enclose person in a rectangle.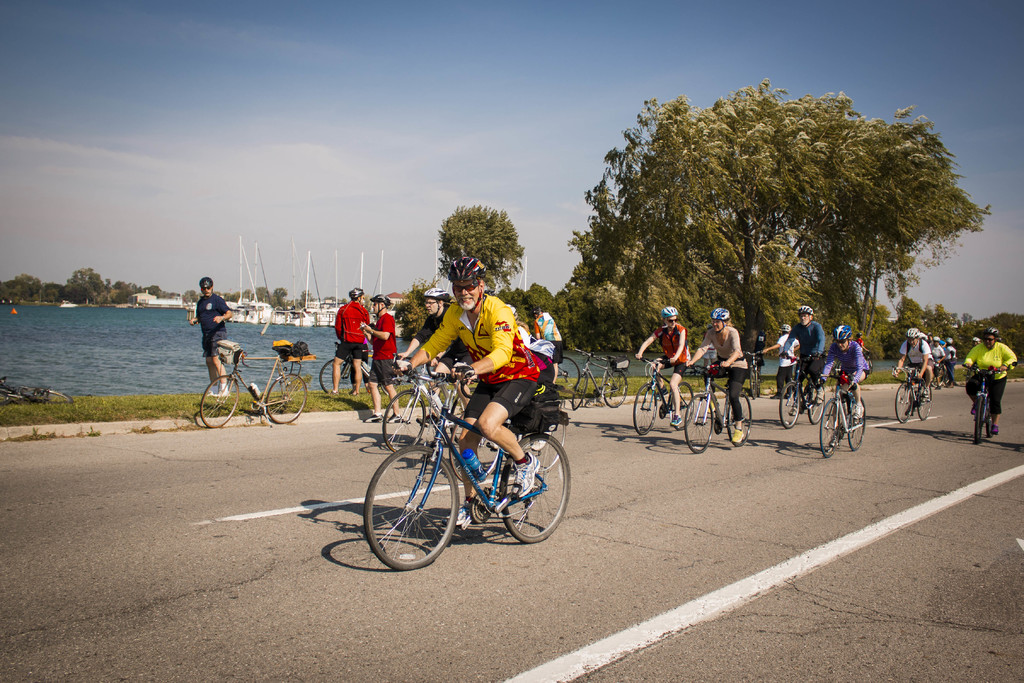
select_region(780, 308, 830, 431).
